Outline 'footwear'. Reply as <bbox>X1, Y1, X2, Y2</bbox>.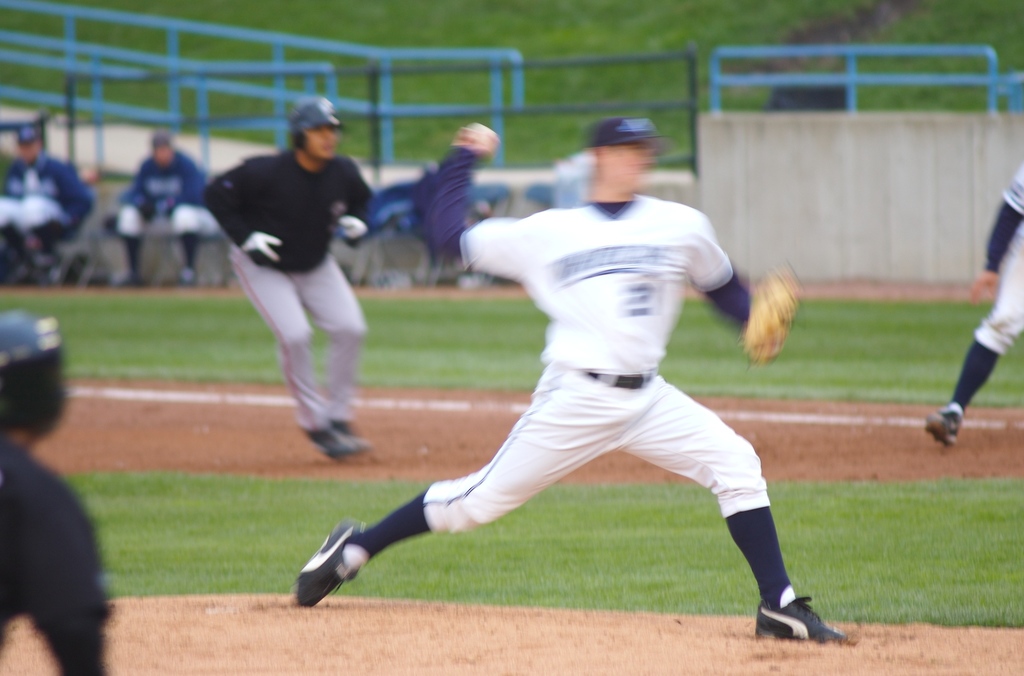
<bbox>286, 514, 372, 603</bbox>.
